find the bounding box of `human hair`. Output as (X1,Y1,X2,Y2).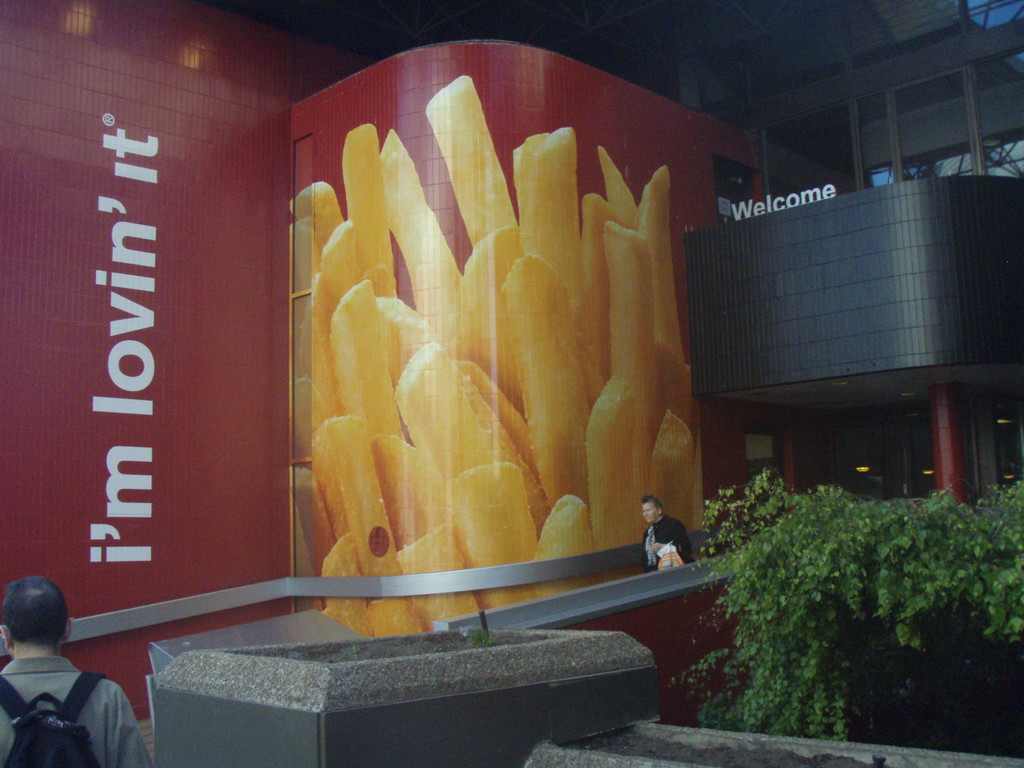
(0,573,73,651).
